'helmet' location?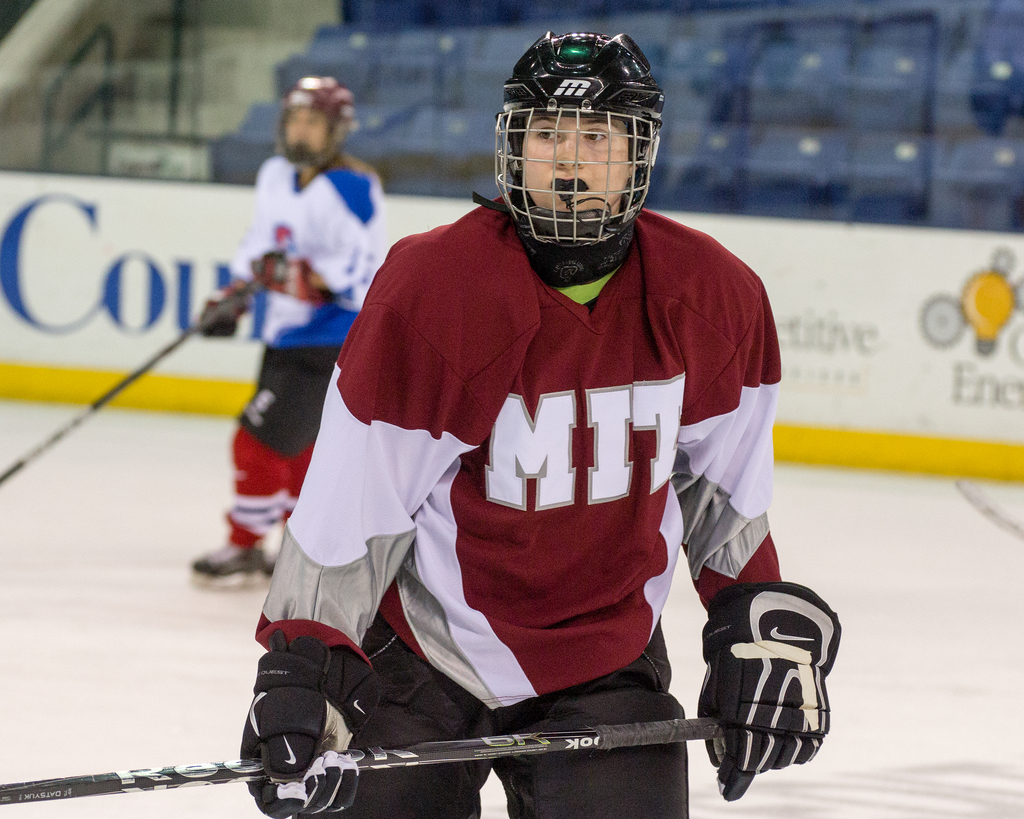
495:31:655:262
